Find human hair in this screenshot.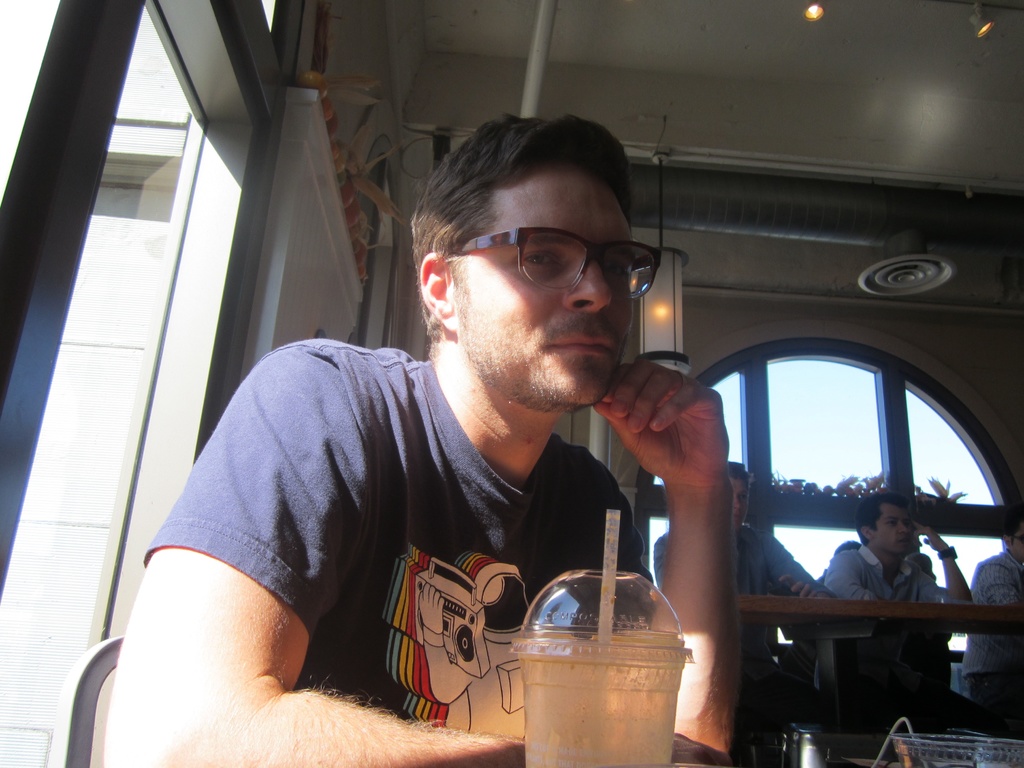
The bounding box for human hair is <bbox>412, 120, 657, 324</bbox>.
